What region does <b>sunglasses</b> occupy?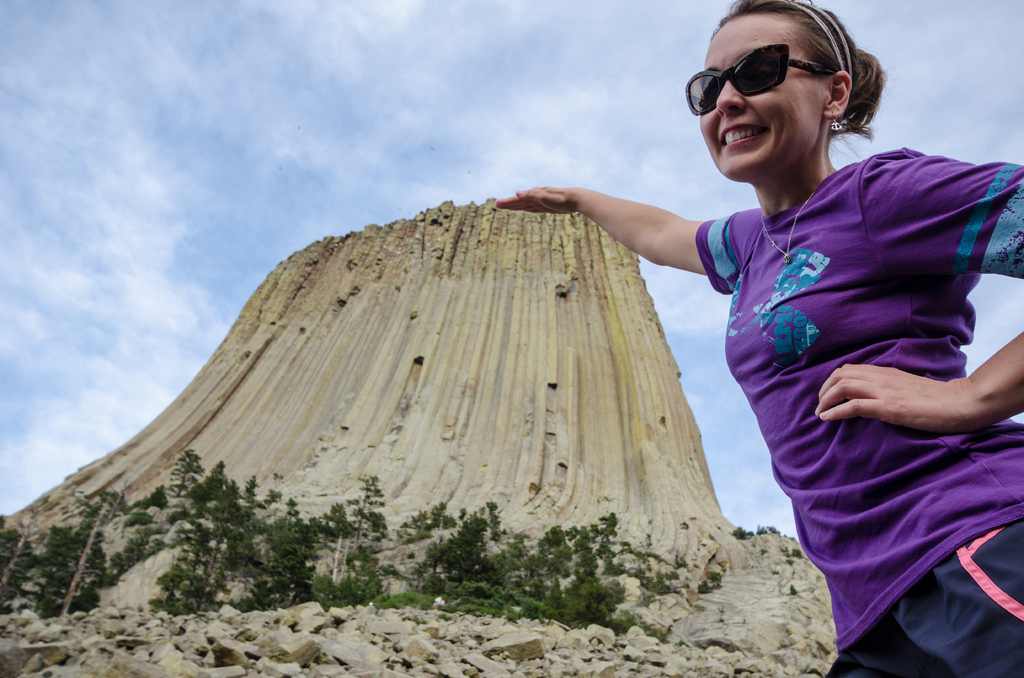
<region>672, 35, 831, 120</region>.
